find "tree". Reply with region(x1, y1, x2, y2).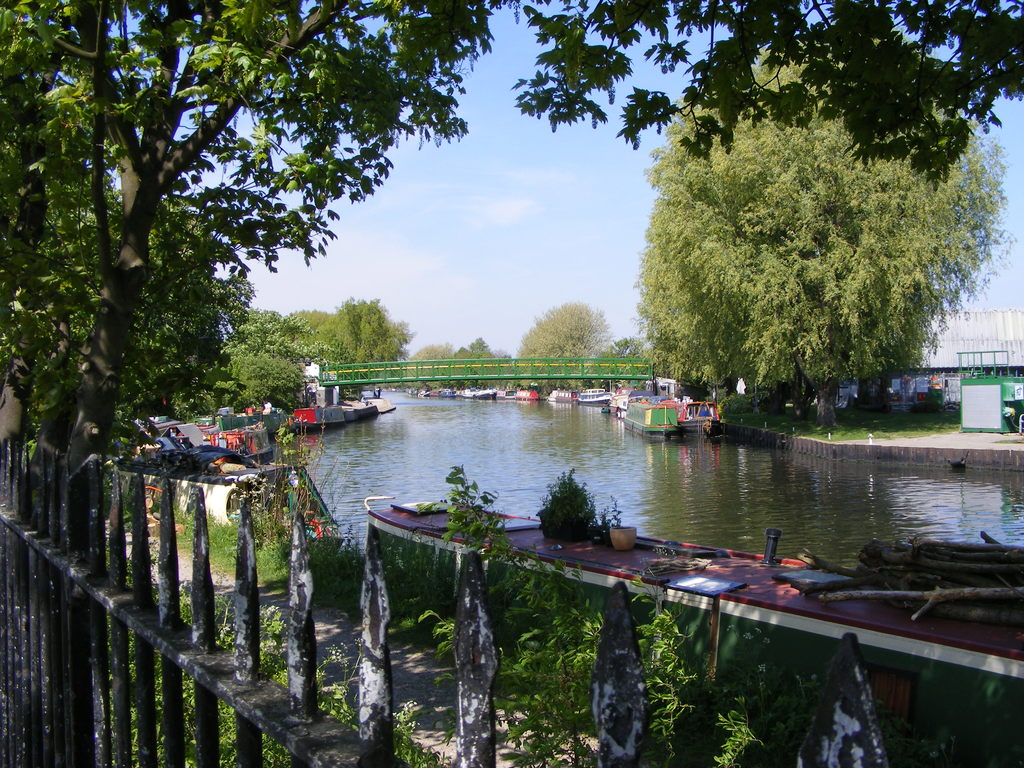
region(0, 0, 1023, 767).
